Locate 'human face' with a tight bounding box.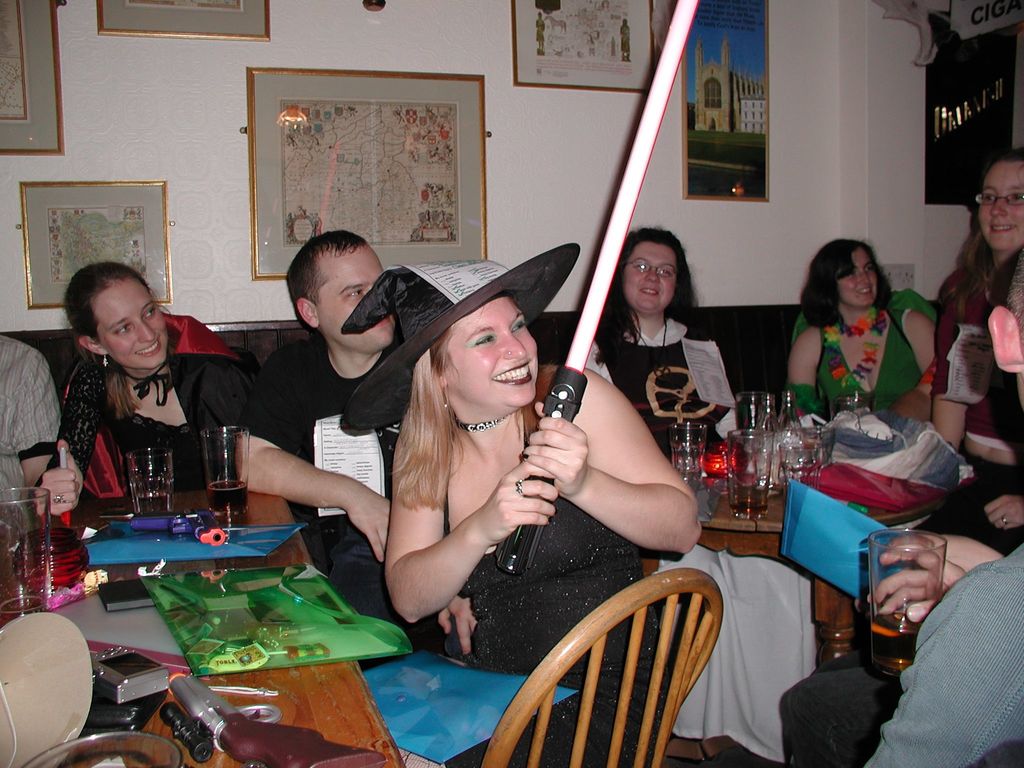
bbox(979, 163, 1023, 248).
